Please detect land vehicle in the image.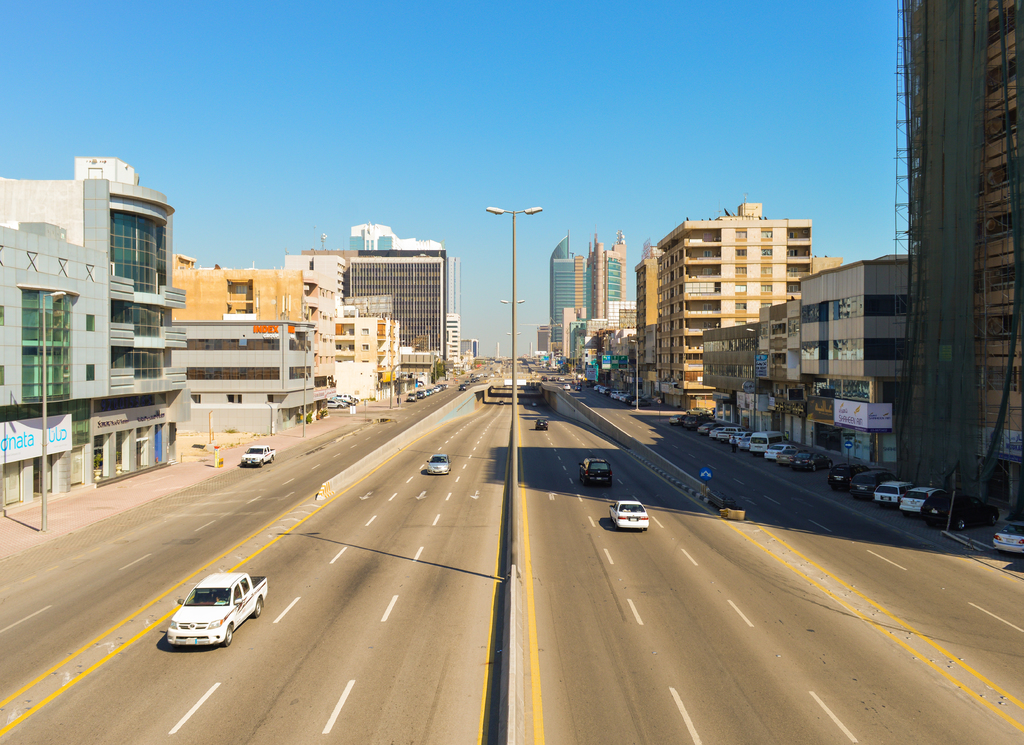
(x1=456, y1=381, x2=467, y2=391).
